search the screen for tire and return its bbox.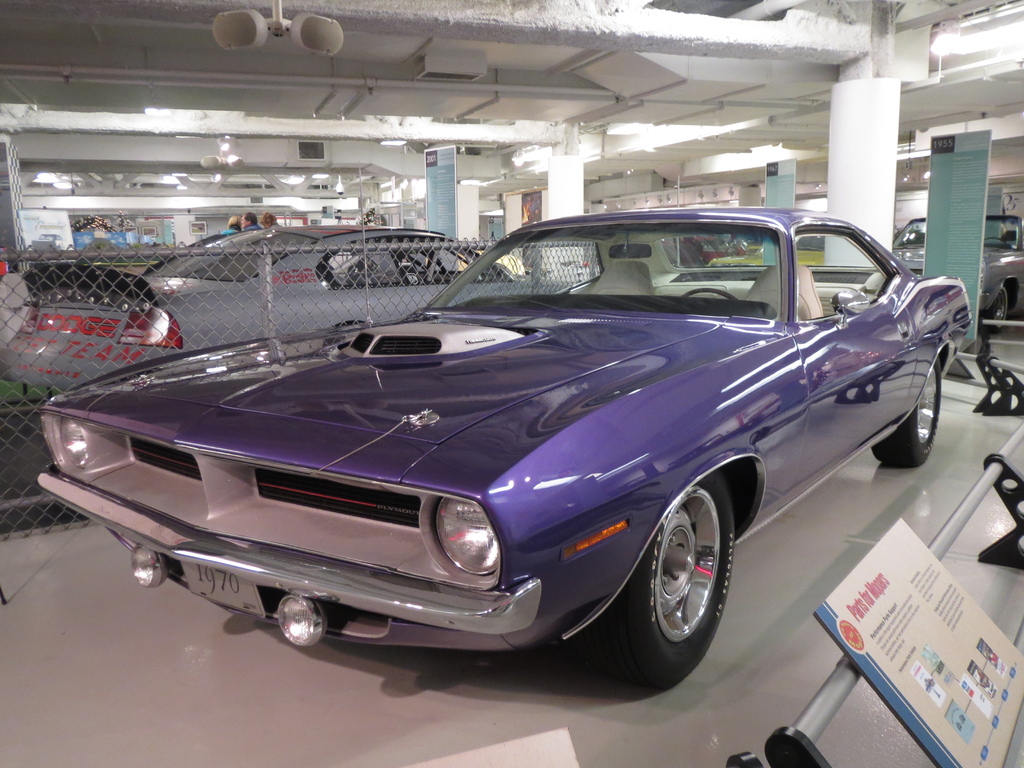
Found: pyautogui.locateOnScreen(585, 471, 748, 692).
